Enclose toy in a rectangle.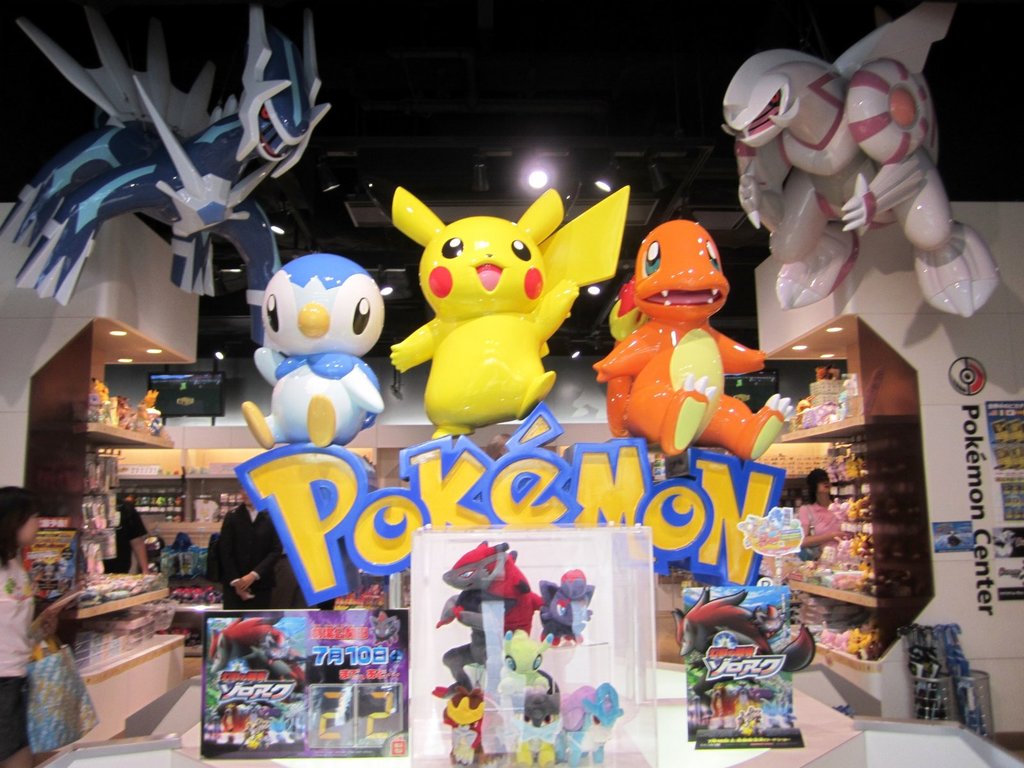
locate(503, 622, 559, 698).
